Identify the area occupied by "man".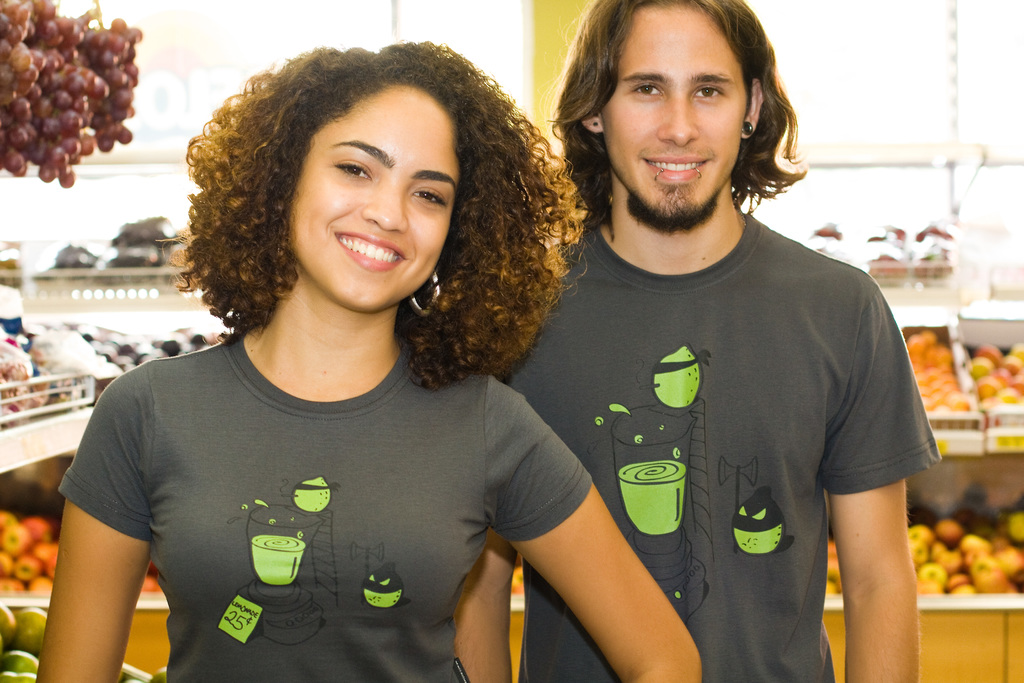
Area: box(468, 0, 943, 680).
